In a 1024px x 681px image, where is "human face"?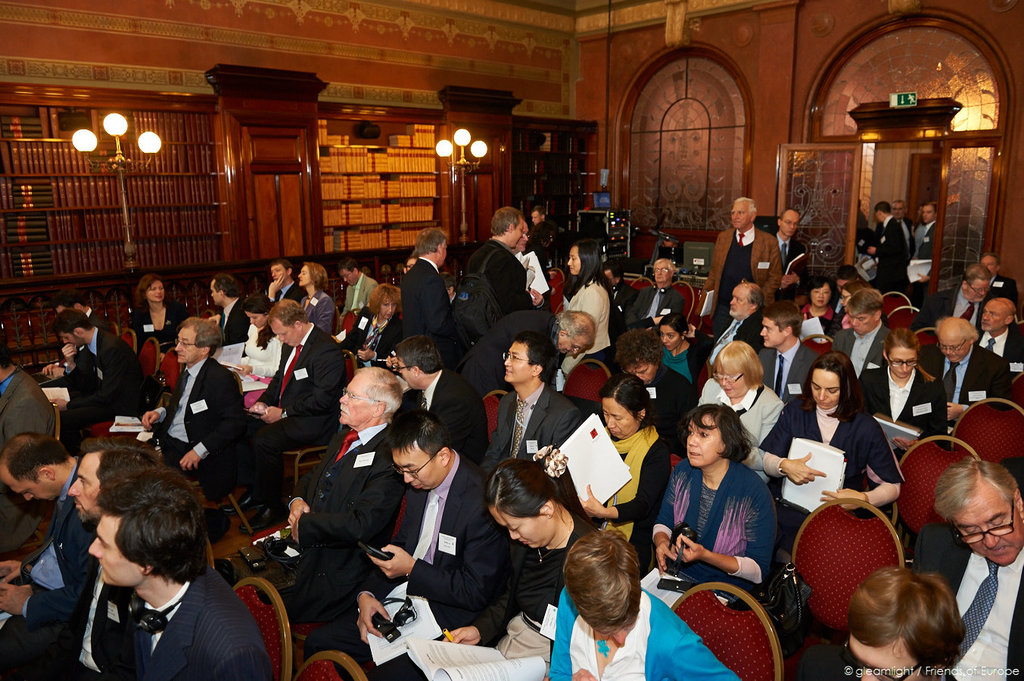
657, 322, 680, 353.
